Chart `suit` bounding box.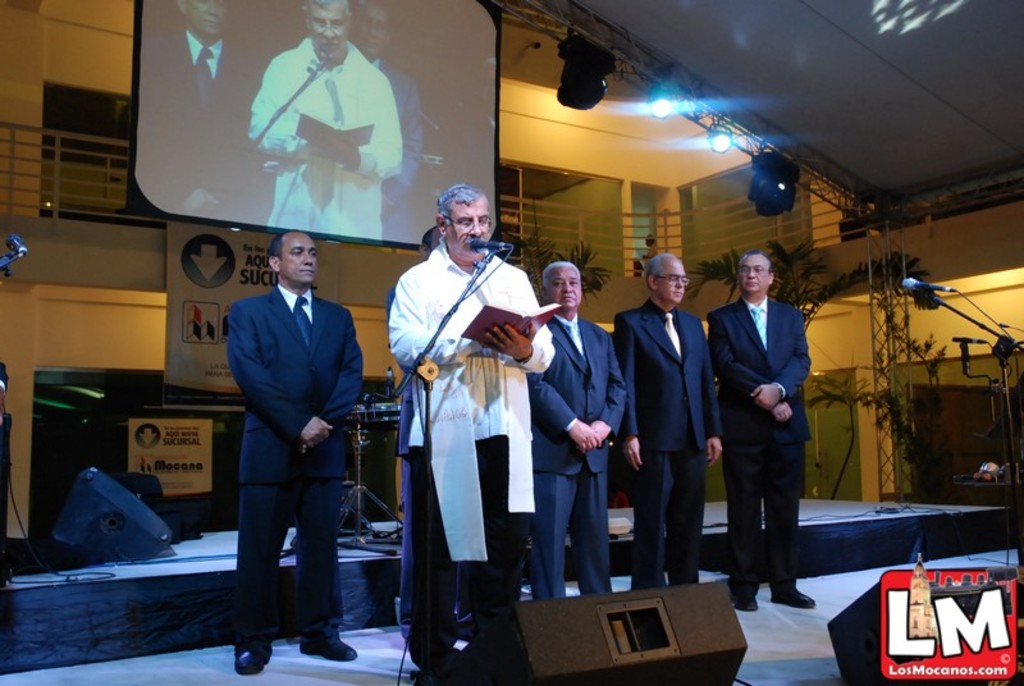
Charted: rect(713, 255, 819, 602).
